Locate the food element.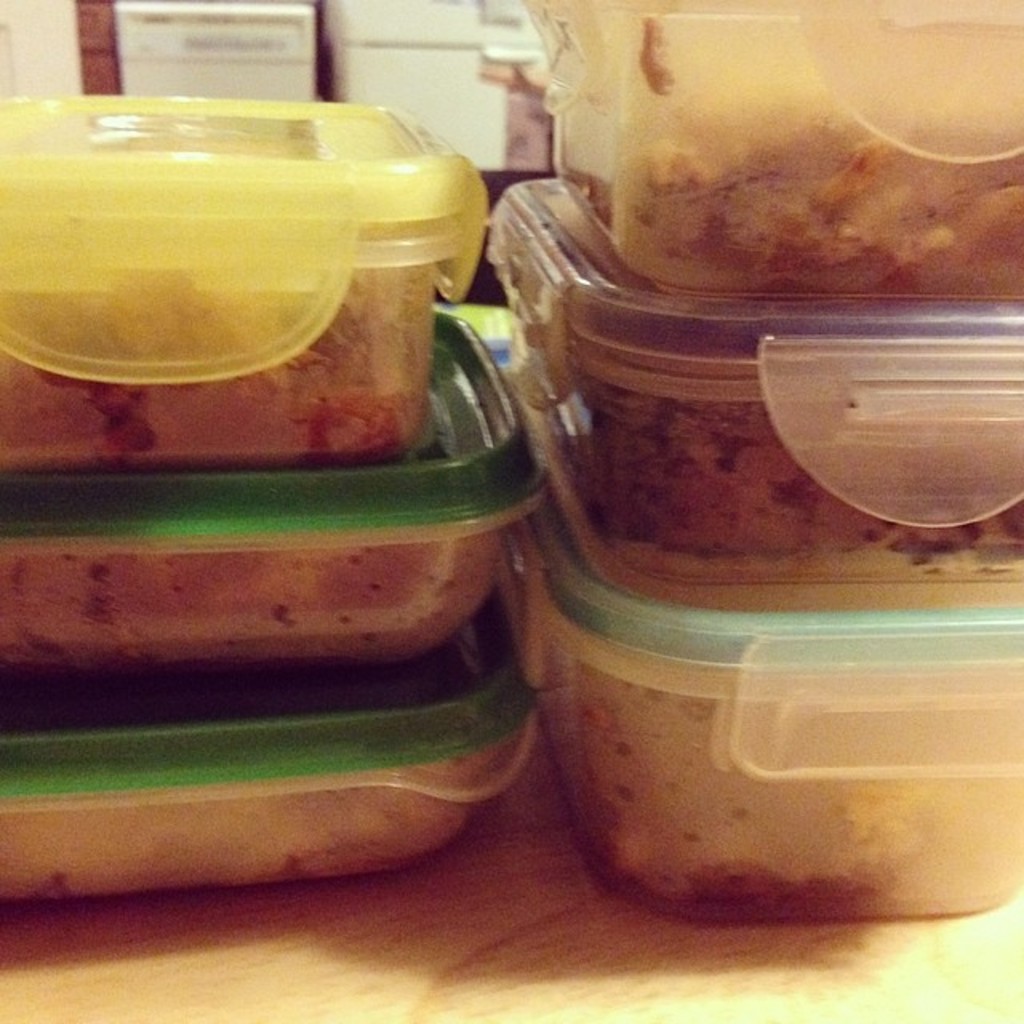
Element bbox: crop(0, 262, 430, 477).
